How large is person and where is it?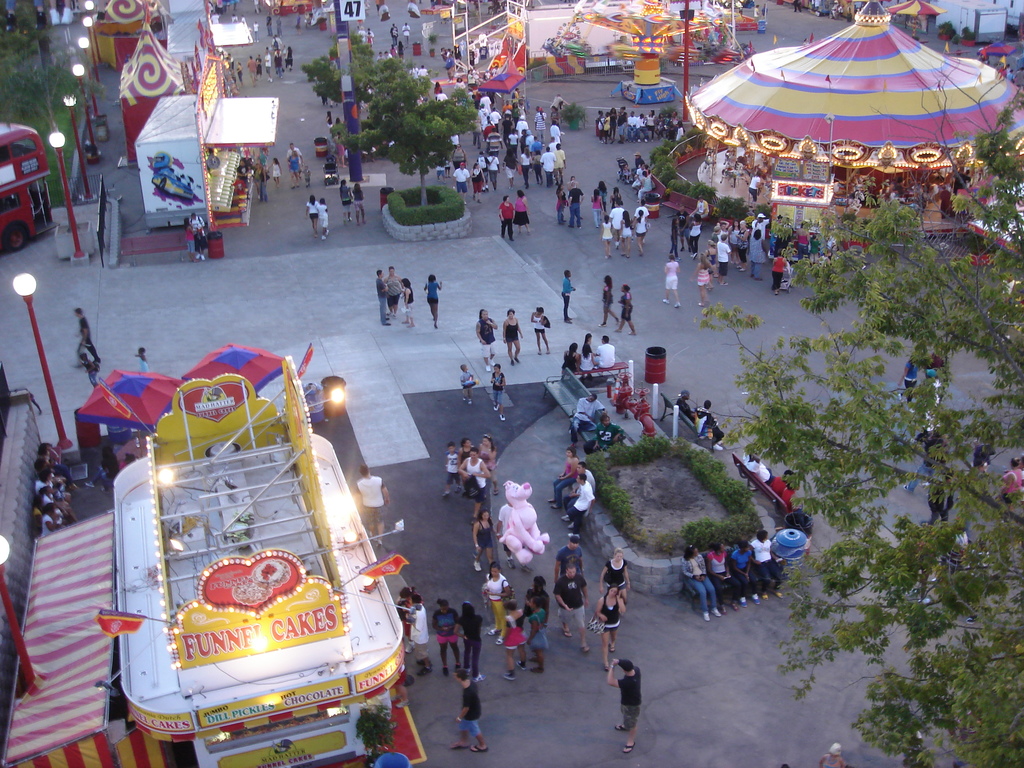
Bounding box: (739, 447, 769, 483).
